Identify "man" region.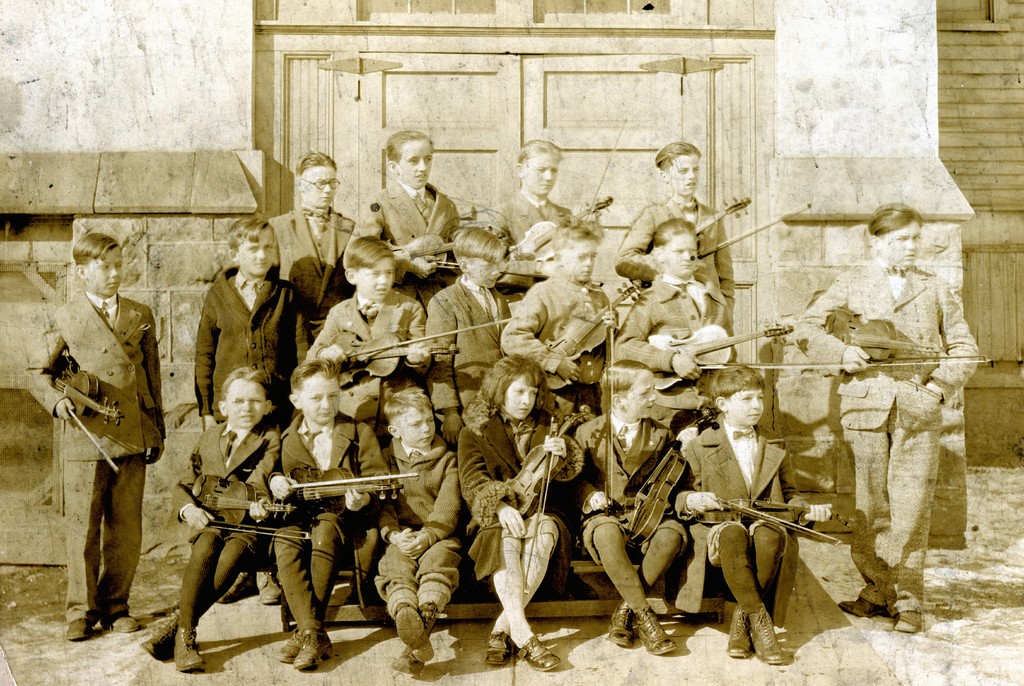
Region: <bbox>341, 130, 460, 316</bbox>.
